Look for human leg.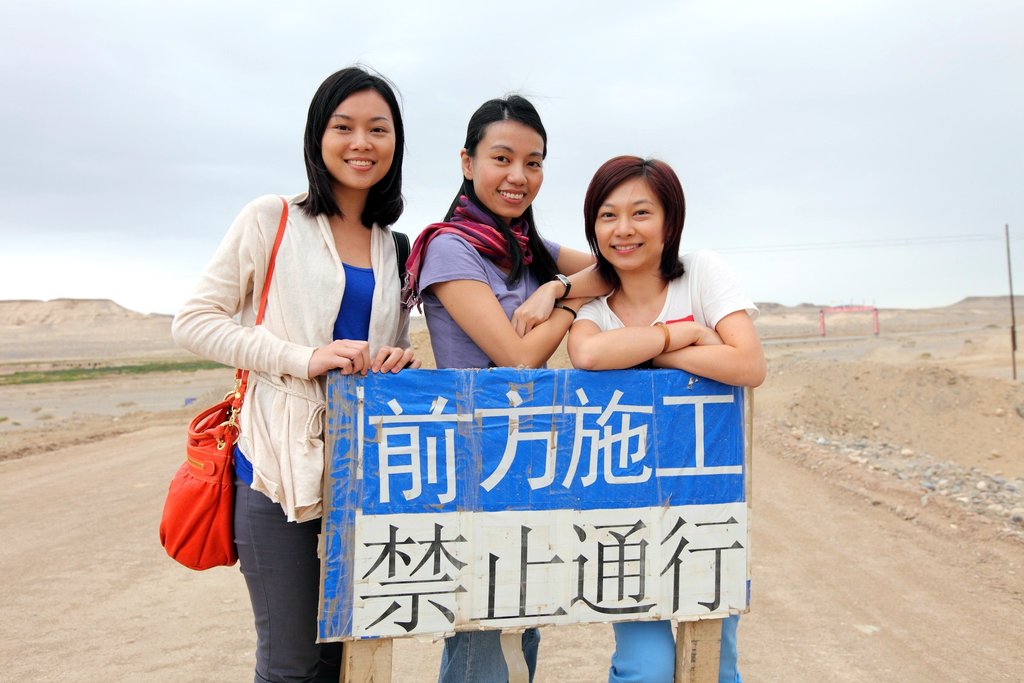
Found: select_region(223, 480, 340, 682).
